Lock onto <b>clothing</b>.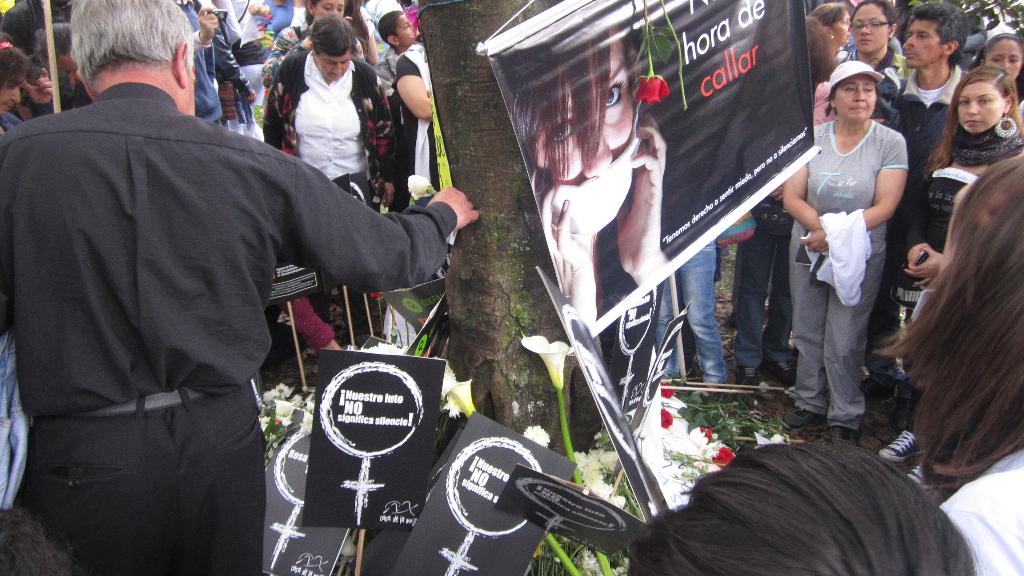
Locked: bbox=(166, 0, 242, 129).
